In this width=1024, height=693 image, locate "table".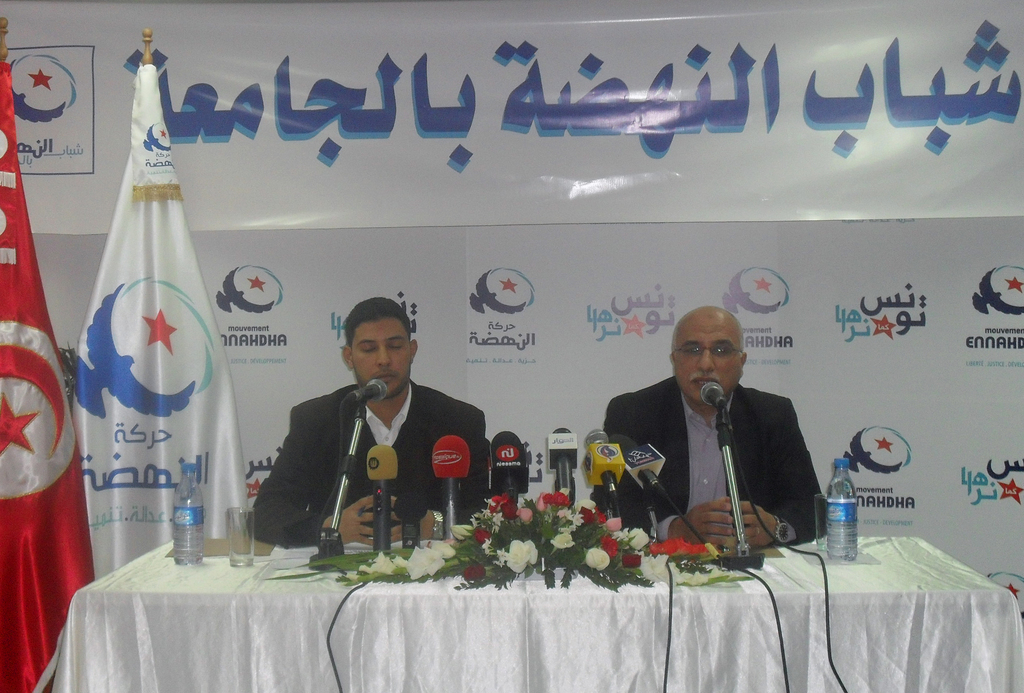
Bounding box: 42, 506, 1023, 692.
